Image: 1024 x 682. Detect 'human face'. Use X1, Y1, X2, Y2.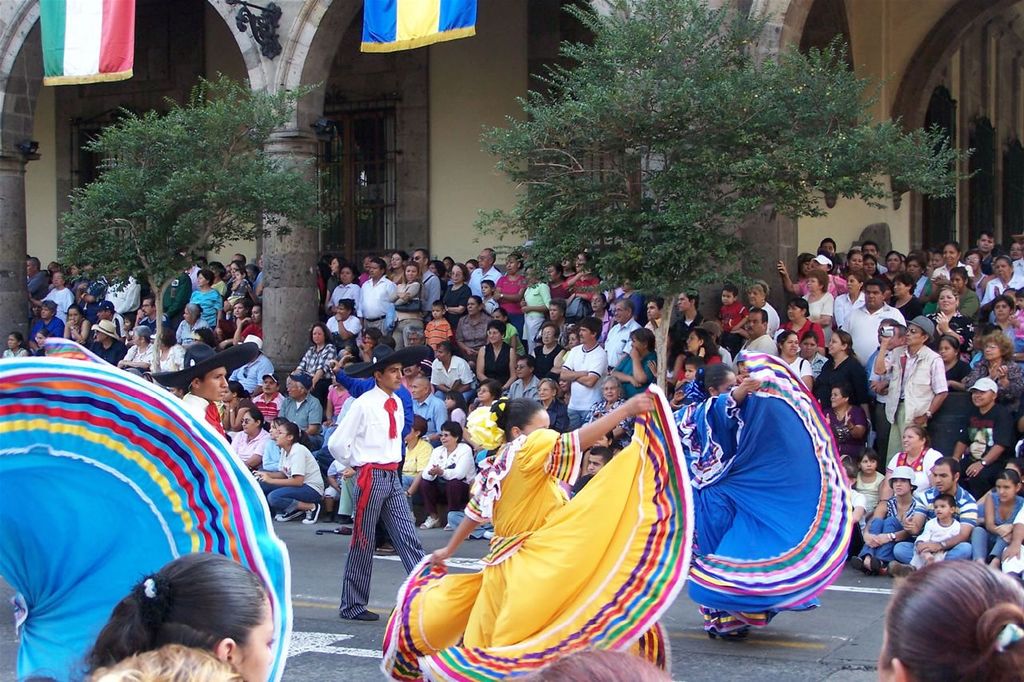
748, 314, 765, 335.
